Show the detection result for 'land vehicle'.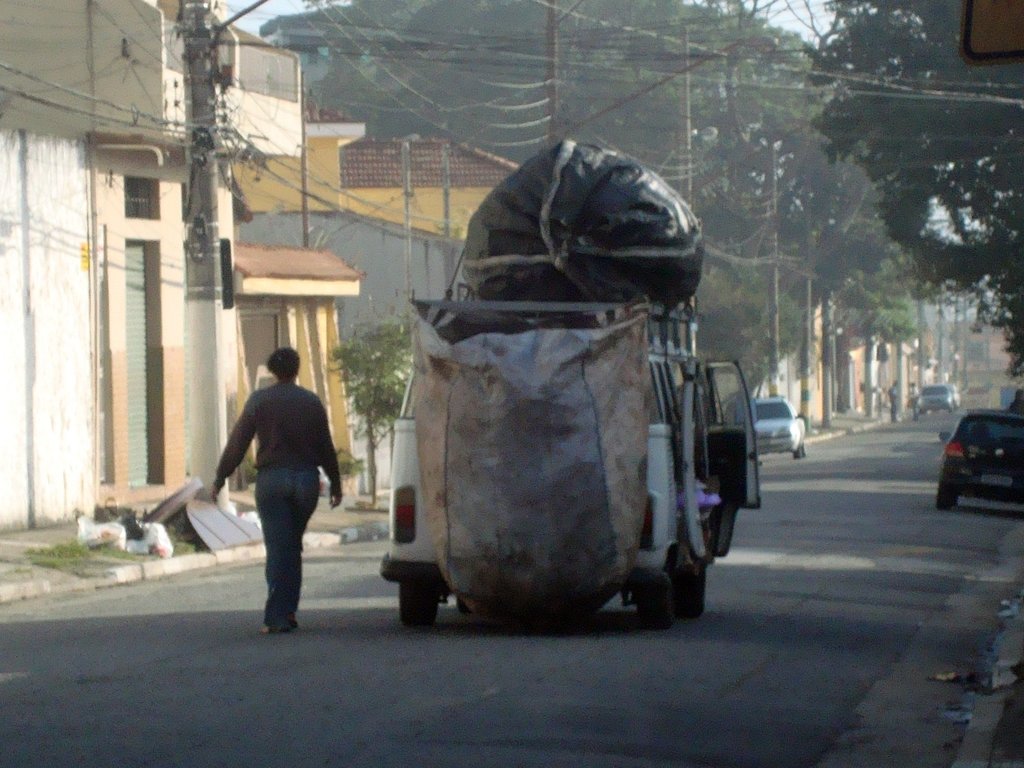
BBox(380, 278, 764, 635).
